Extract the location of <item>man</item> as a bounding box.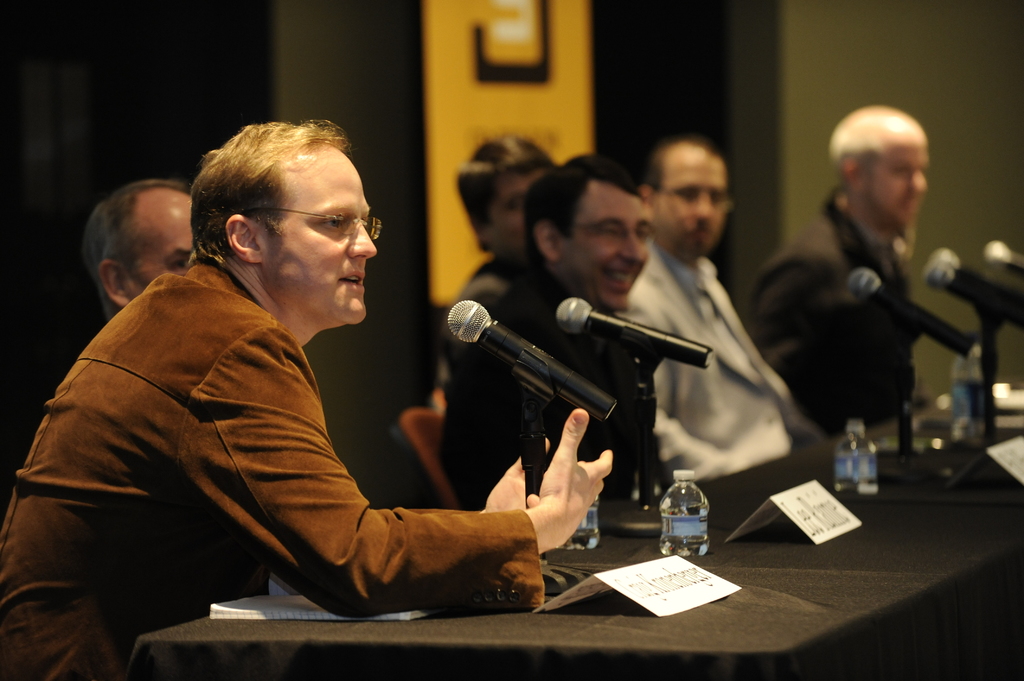
box=[456, 128, 568, 307].
